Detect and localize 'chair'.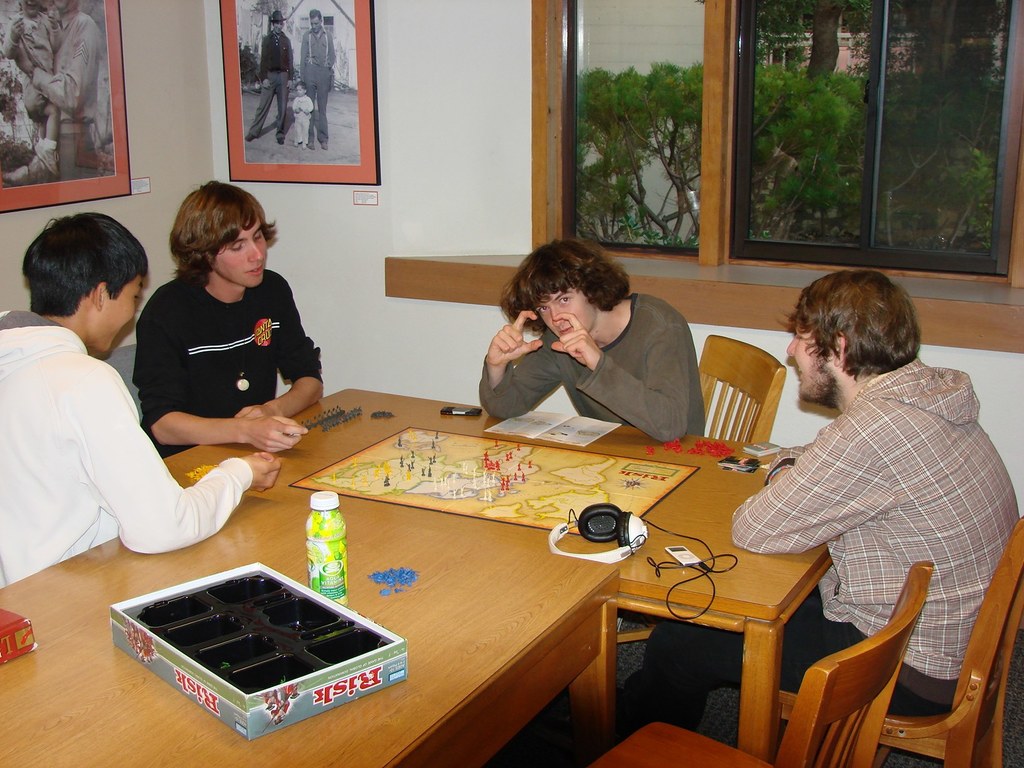
Localized at [left=609, top=331, right=790, bottom=659].
